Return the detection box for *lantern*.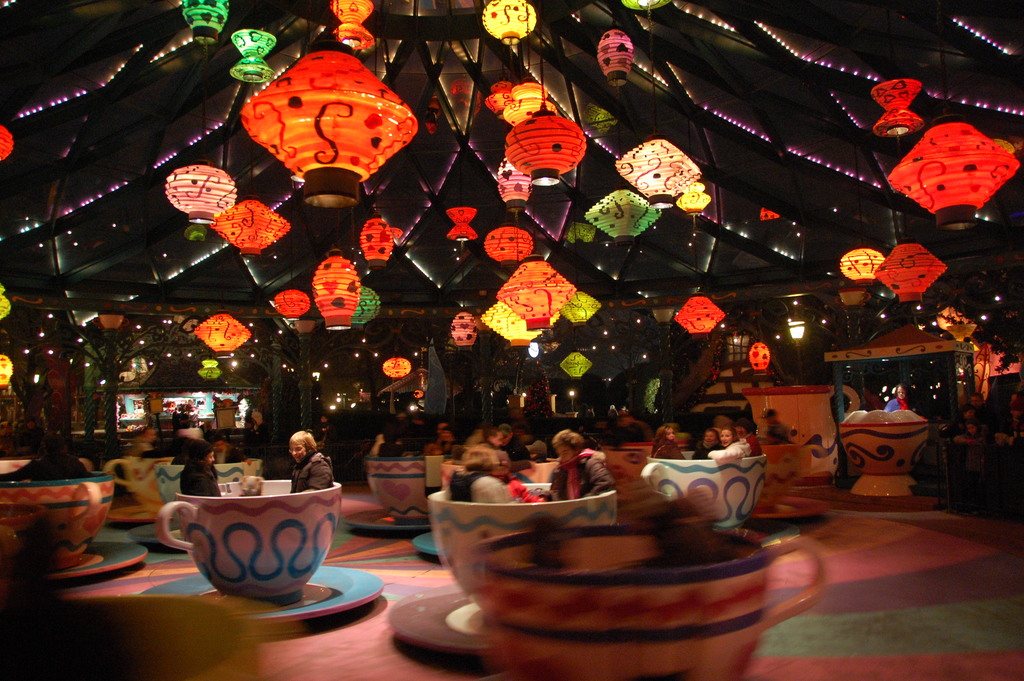
(486, 78, 516, 119).
